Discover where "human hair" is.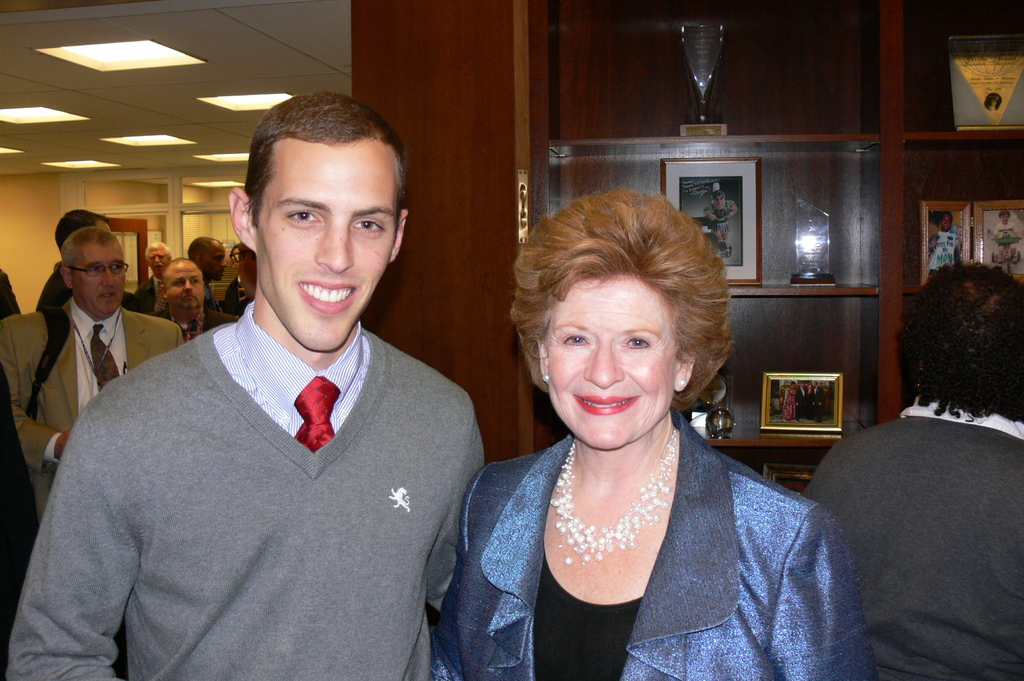
Discovered at 159:257:206:287.
